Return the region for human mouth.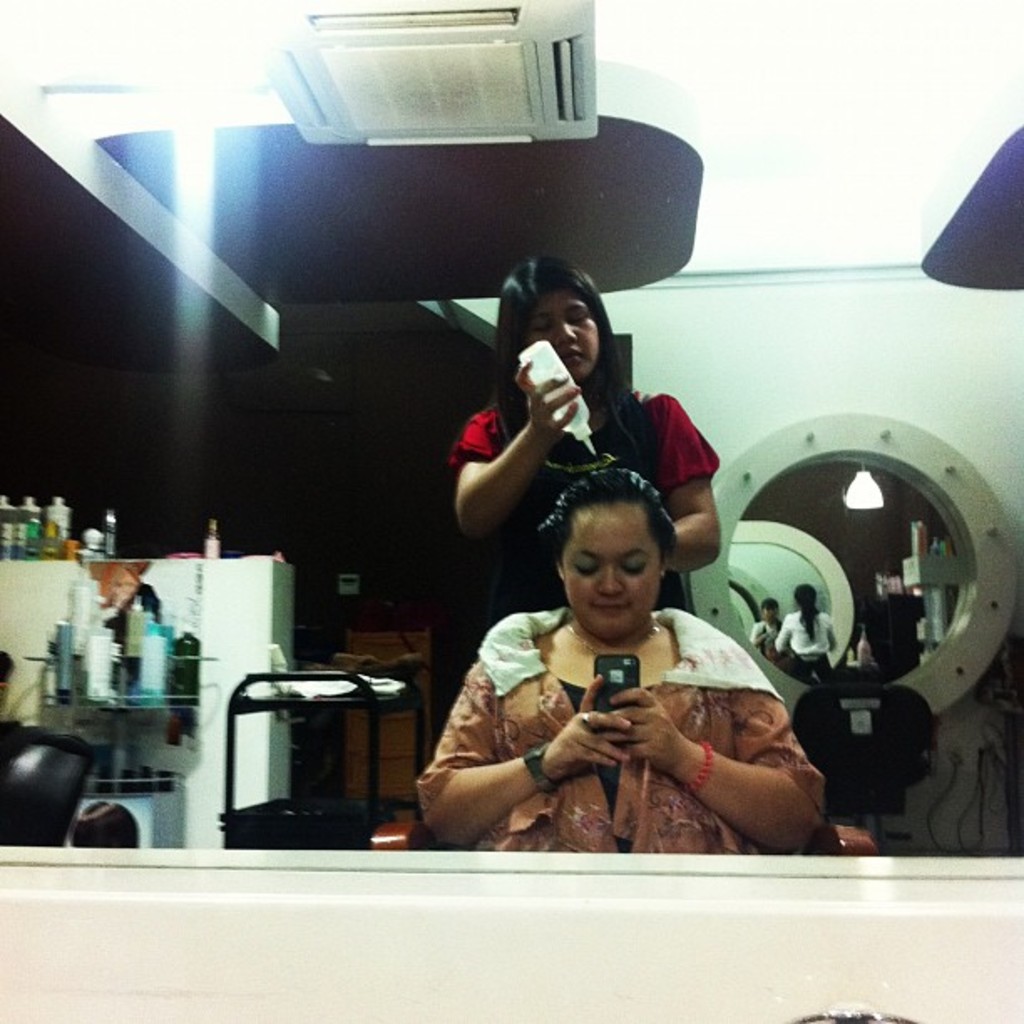
[x1=589, y1=604, x2=627, y2=612].
